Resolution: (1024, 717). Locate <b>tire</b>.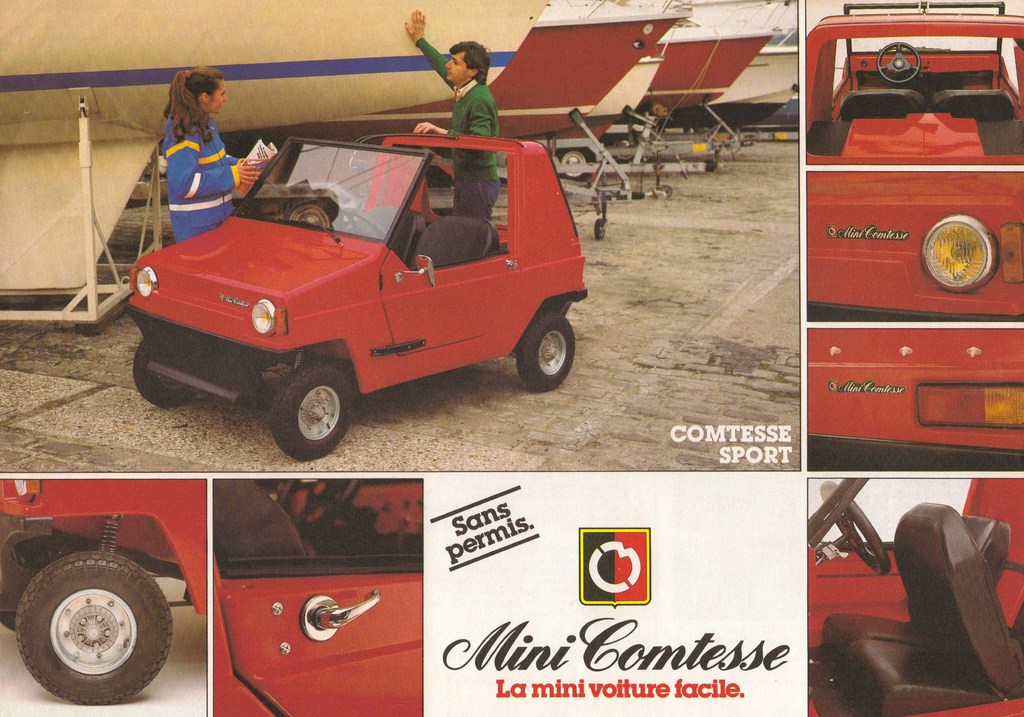
select_region(554, 139, 595, 181).
